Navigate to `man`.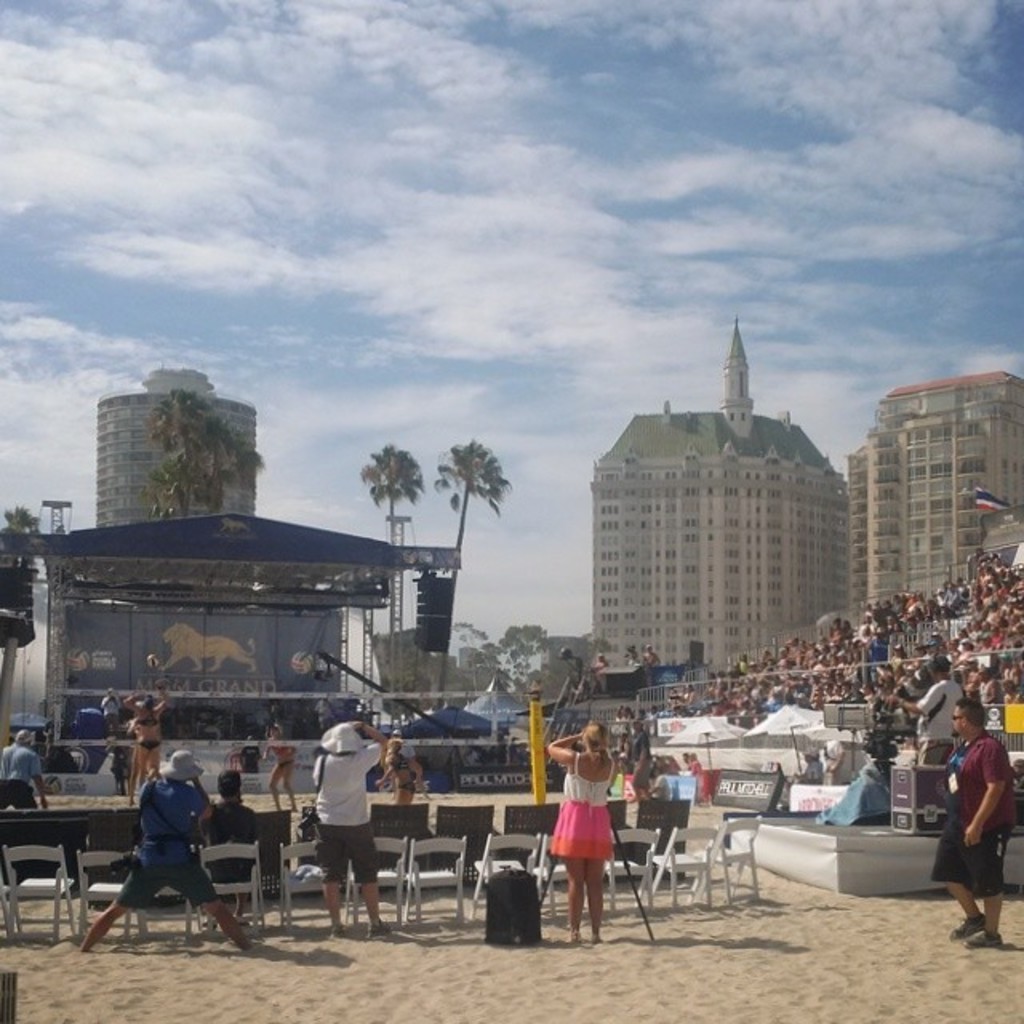
Navigation target: pyautogui.locateOnScreen(74, 749, 254, 960).
